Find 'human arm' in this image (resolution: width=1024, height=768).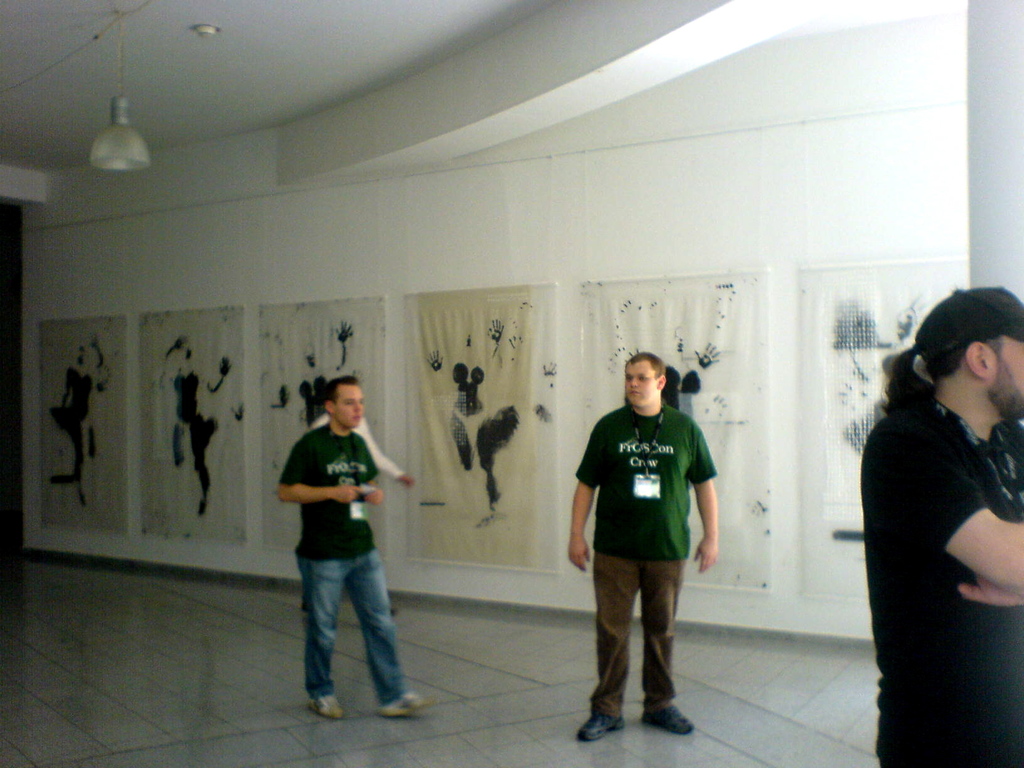
[275, 438, 357, 494].
